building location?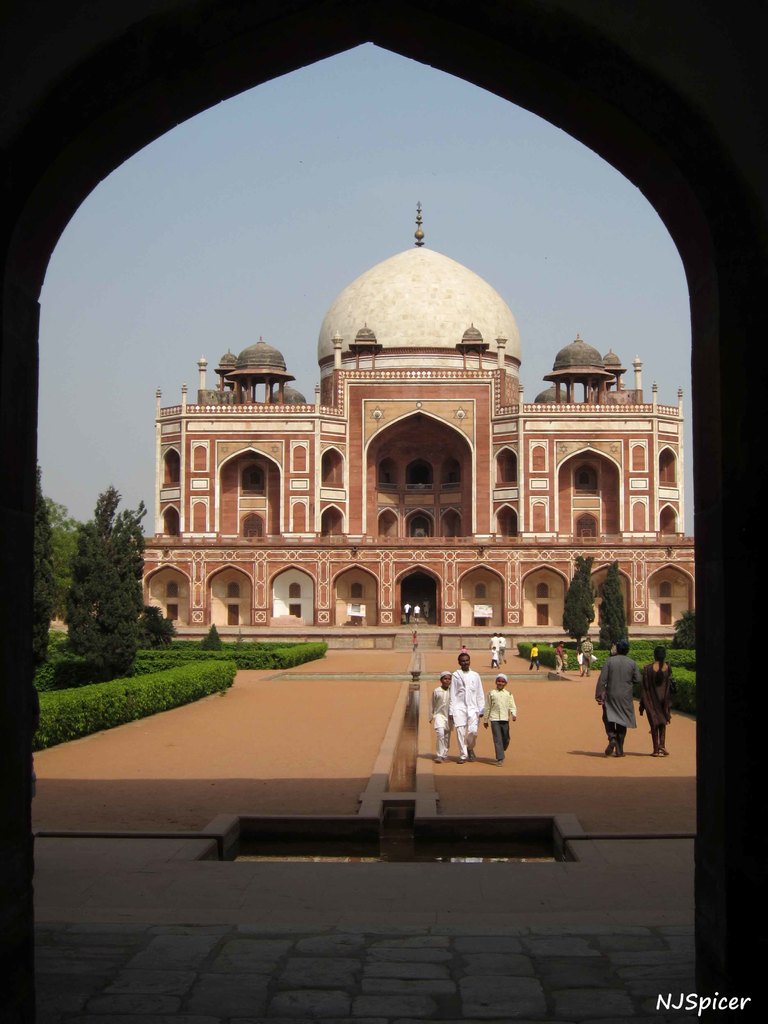
134,199,697,631
